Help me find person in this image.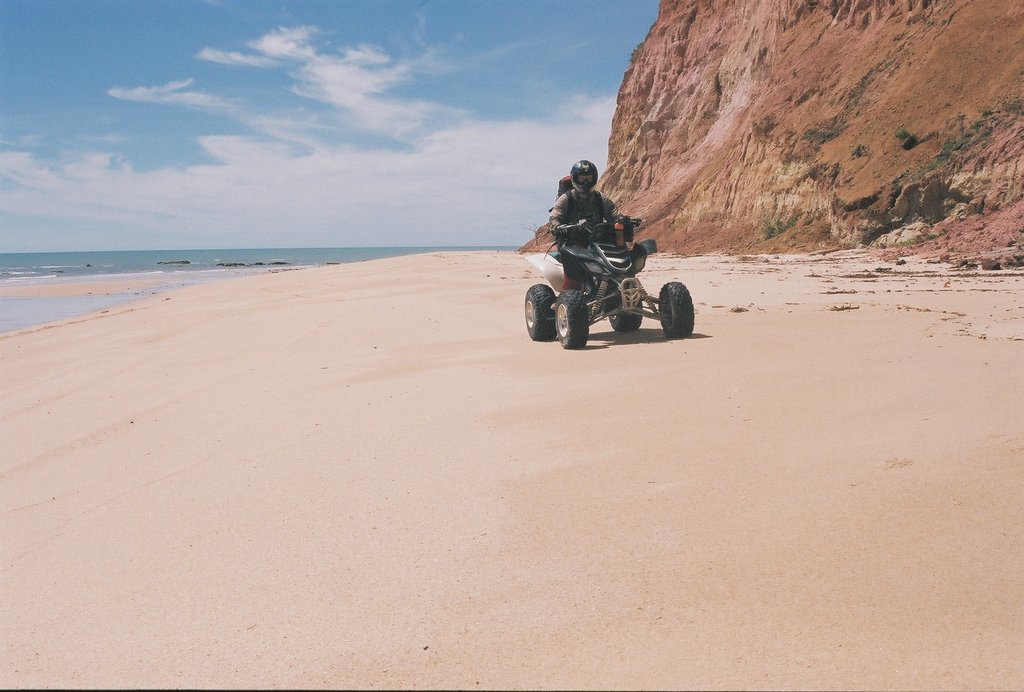
Found it: (549, 158, 647, 294).
